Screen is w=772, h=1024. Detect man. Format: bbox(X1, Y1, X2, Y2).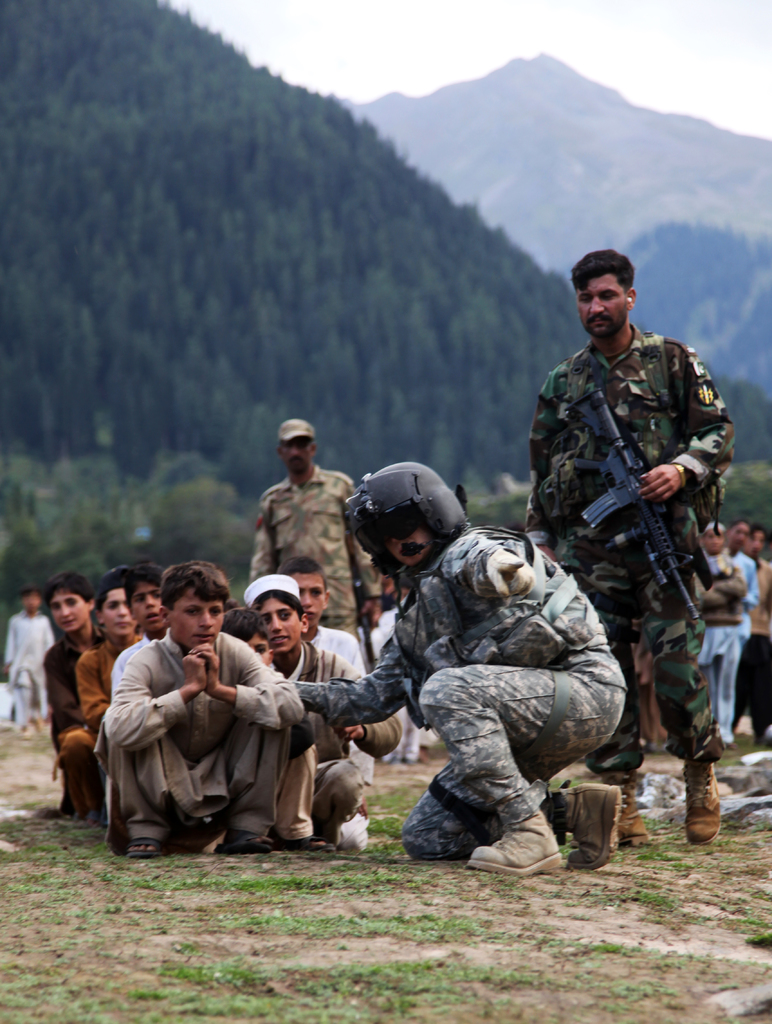
bbox(101, 580, 313, 865).
